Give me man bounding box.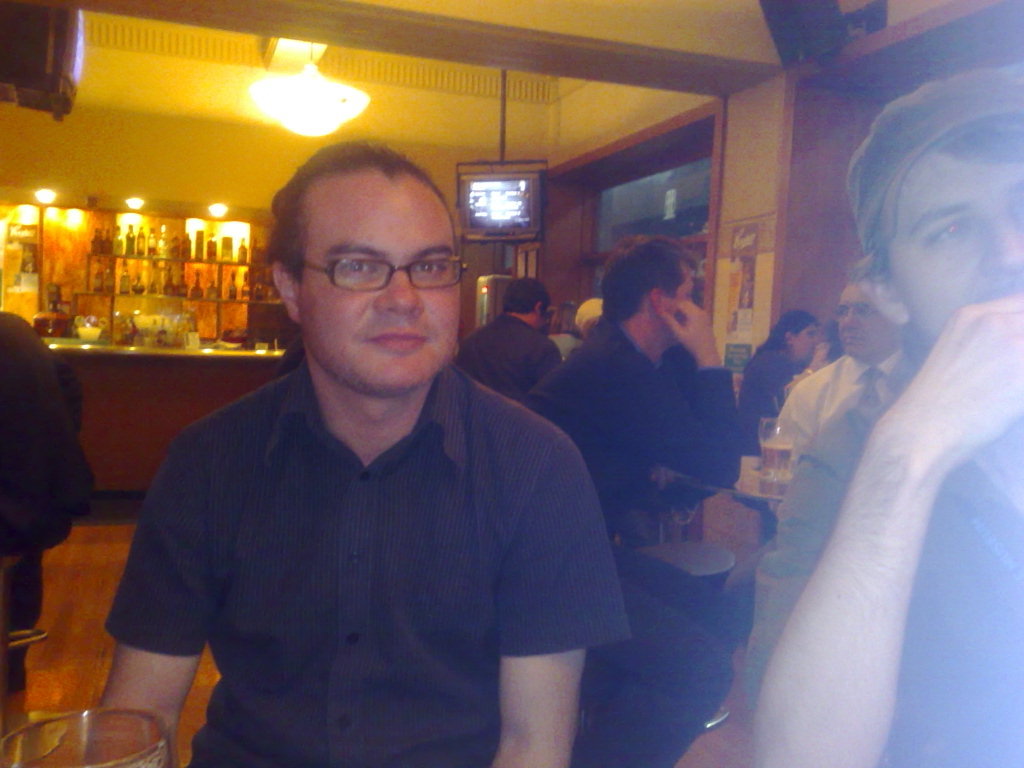
region(521, 232, 741, 767).
